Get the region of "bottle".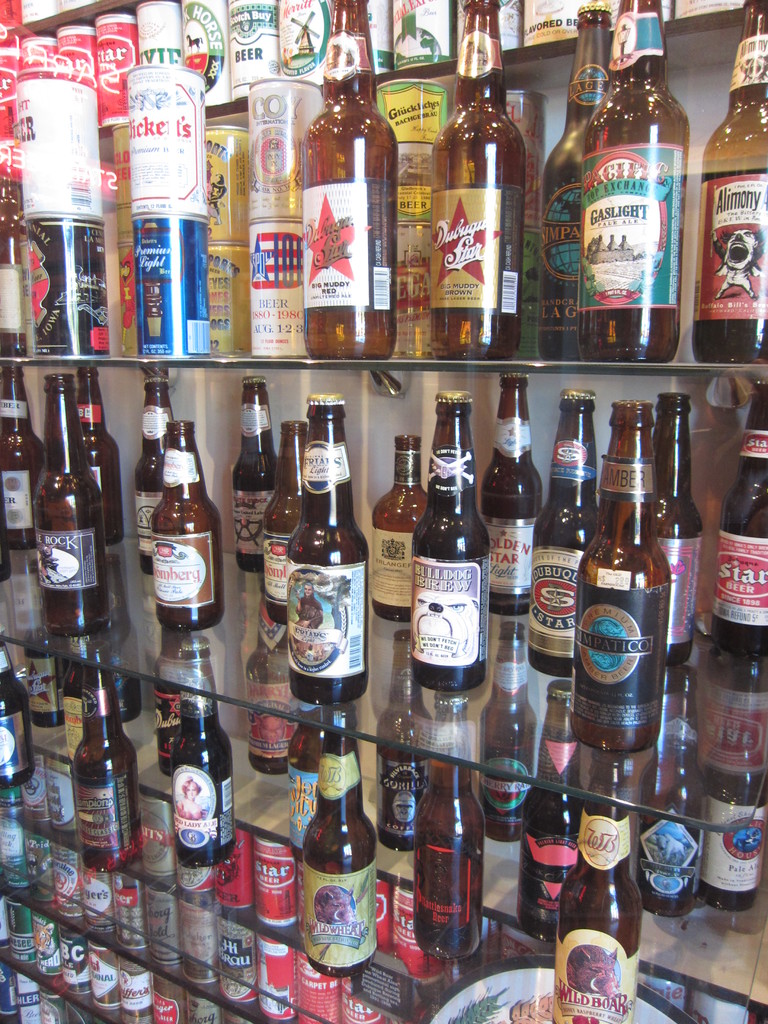
crop(514, 671, 593, 946).
